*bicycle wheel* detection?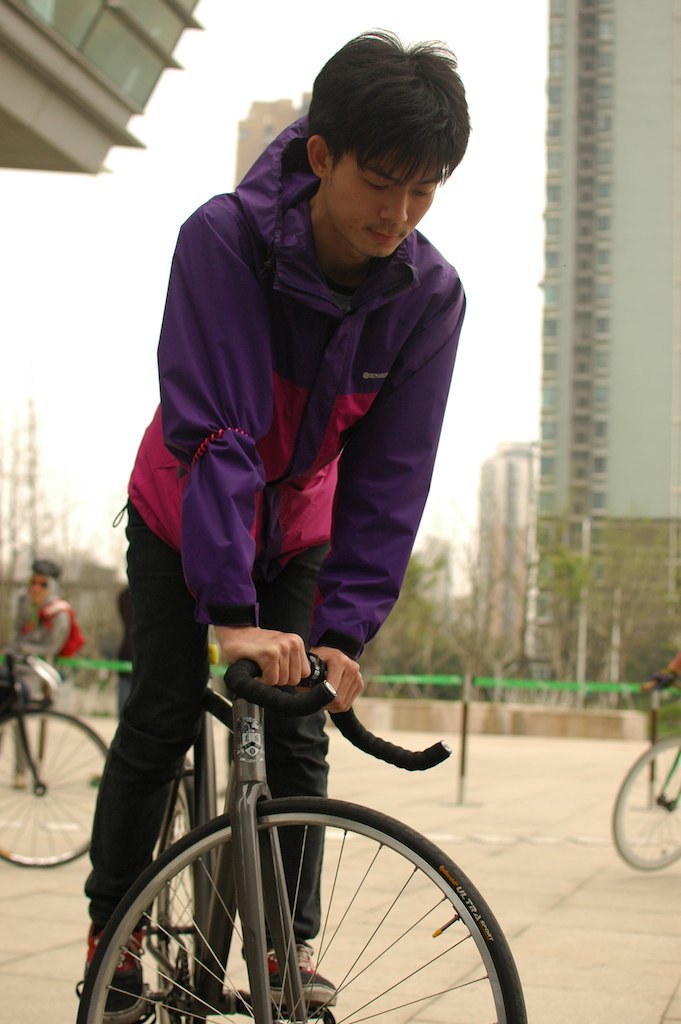
(0,712,112,867)
